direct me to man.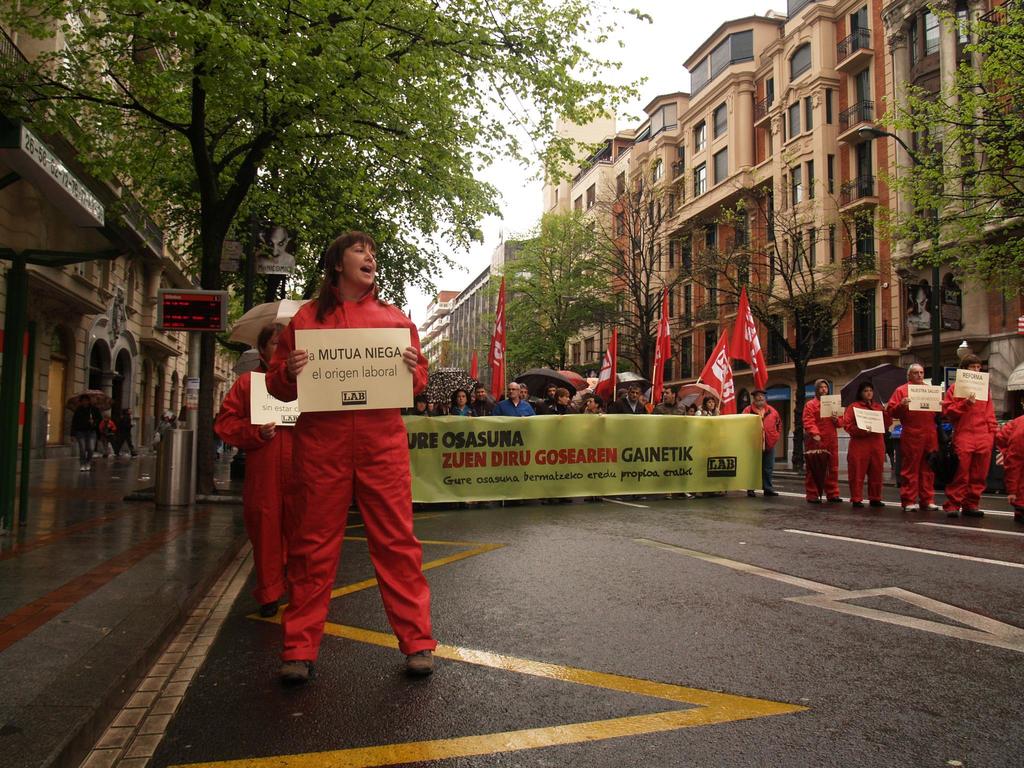
Direction: BBox(498, 380, 535, 419).
